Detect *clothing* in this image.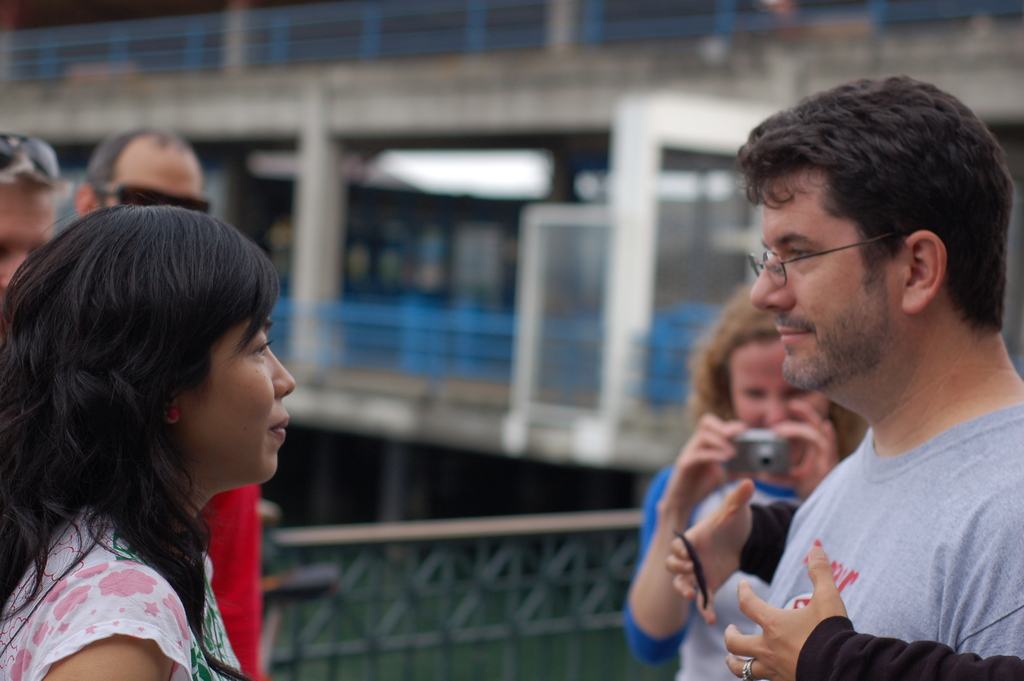
Detection: 751 315 1016 680.
